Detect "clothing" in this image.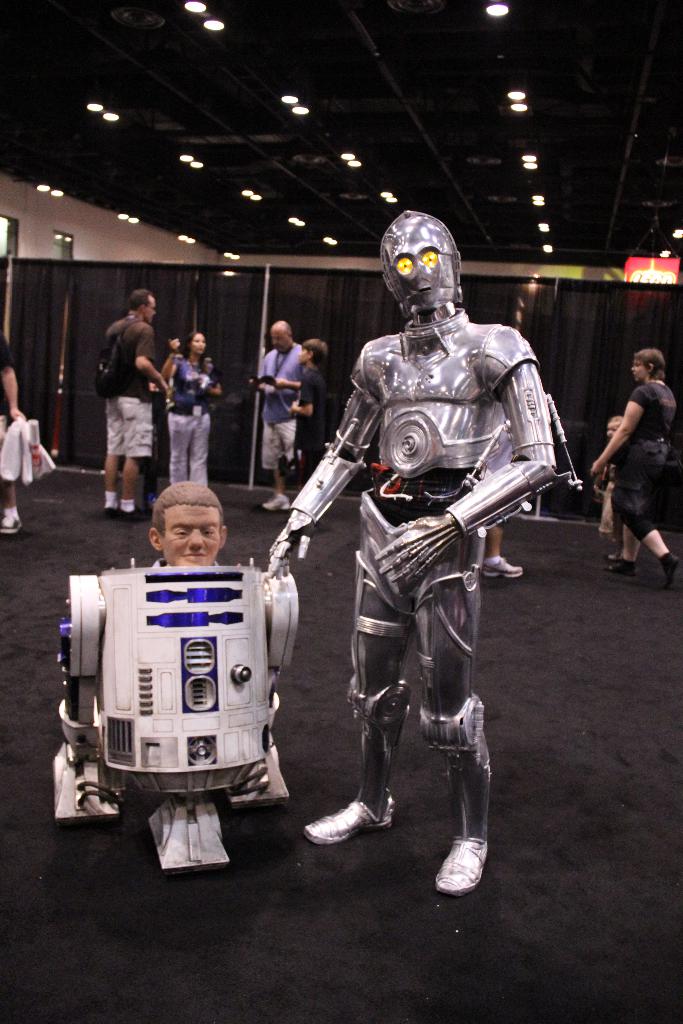
Detection: {"left": 162, "top": 349, "right": 211, "bottom": 500}.
